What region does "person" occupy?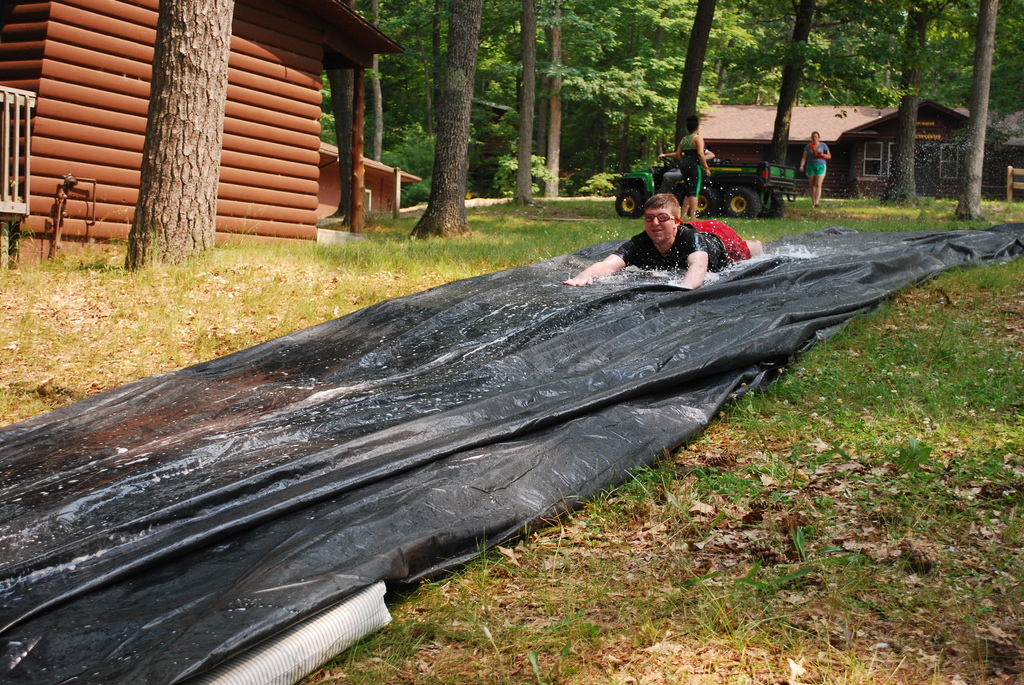
671, 114, 714, 212.
